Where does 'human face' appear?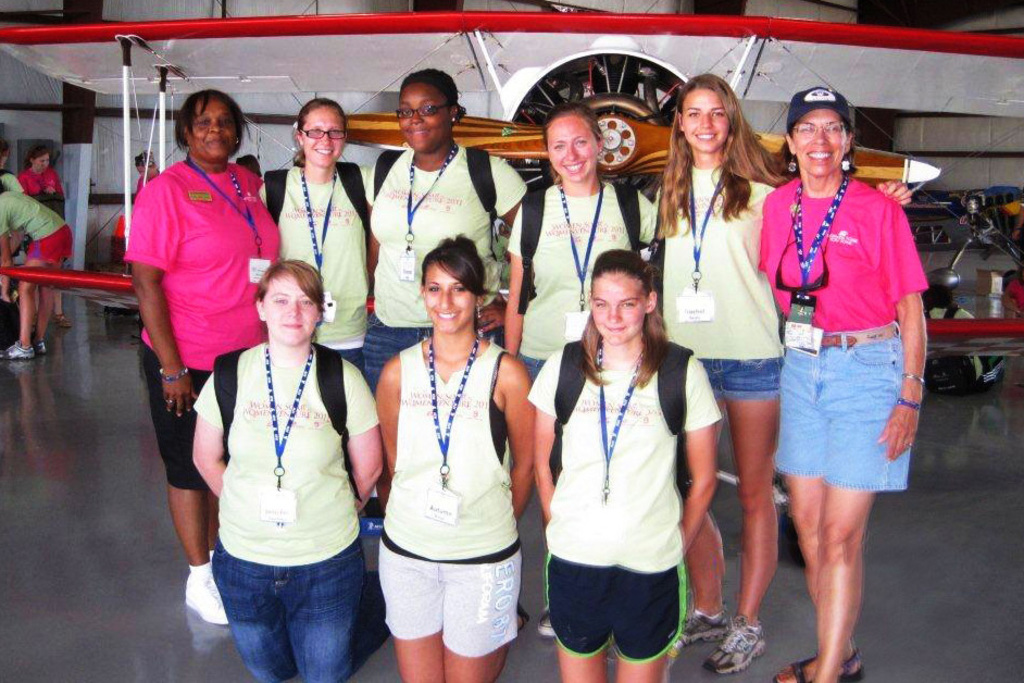
Appears at (591, 265, 646, 344).
